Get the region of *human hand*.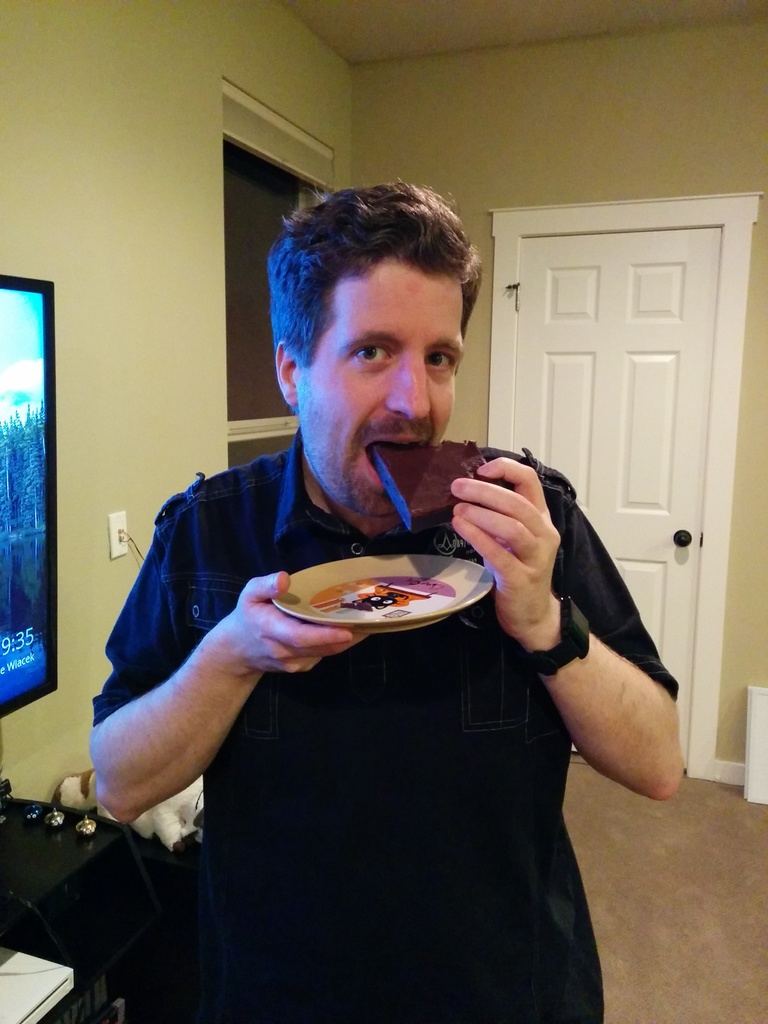
<region>413, 456, 604, 598</region>.
